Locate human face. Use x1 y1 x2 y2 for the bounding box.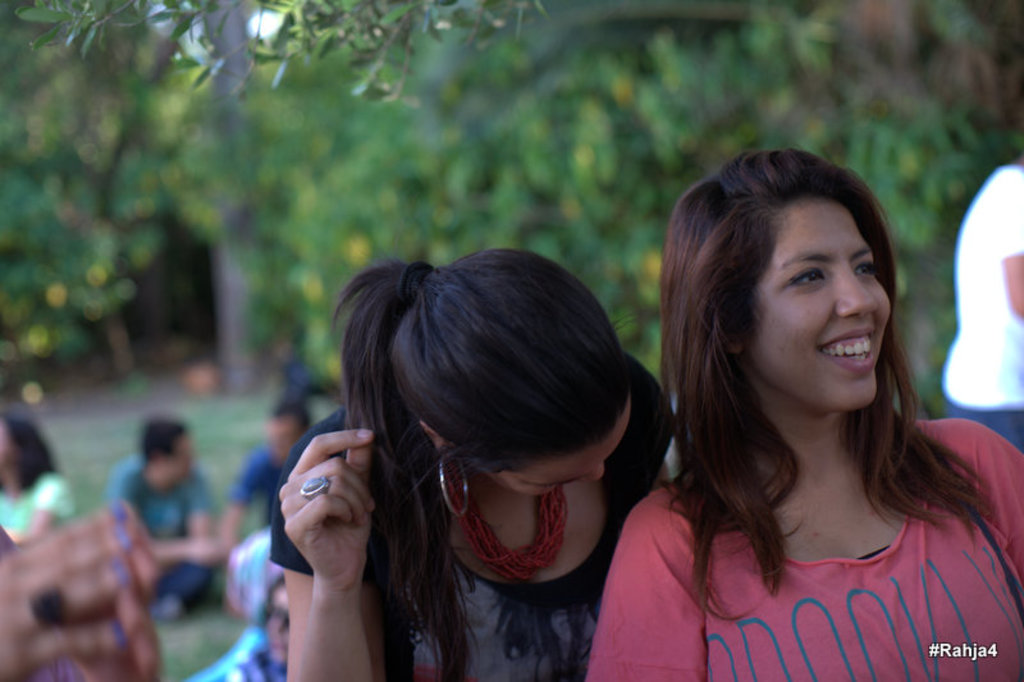
166 435 196 477.
